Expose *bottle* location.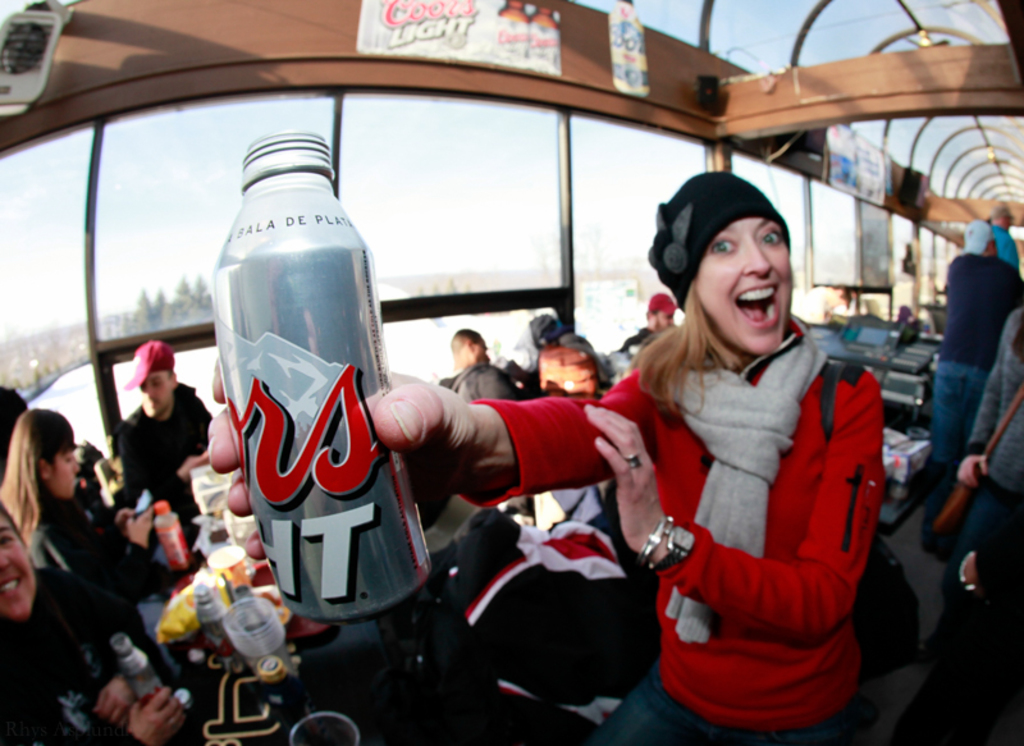
Exposed at {"x1": 110, "y1": 633, "x2": 168, "y2": 705}.
